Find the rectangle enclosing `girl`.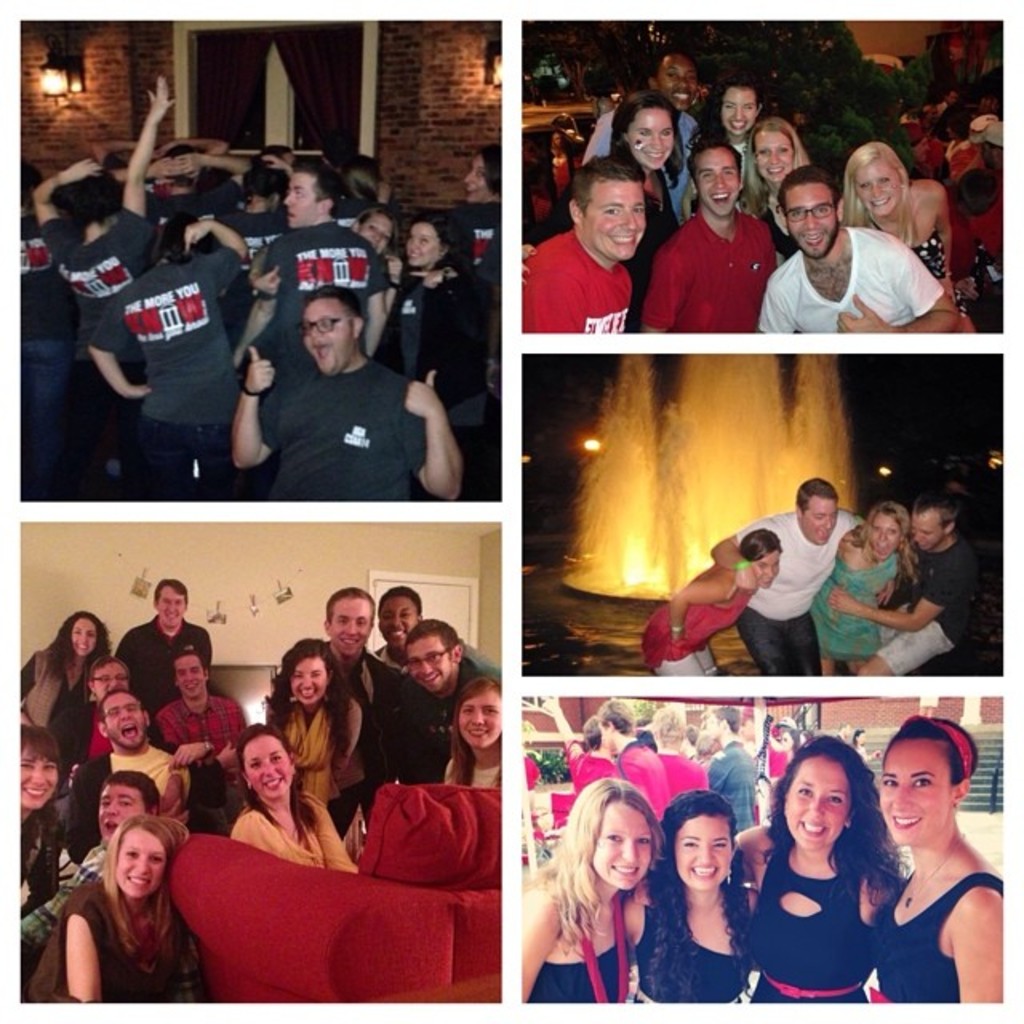
detection(8, 728, 62, 907).
